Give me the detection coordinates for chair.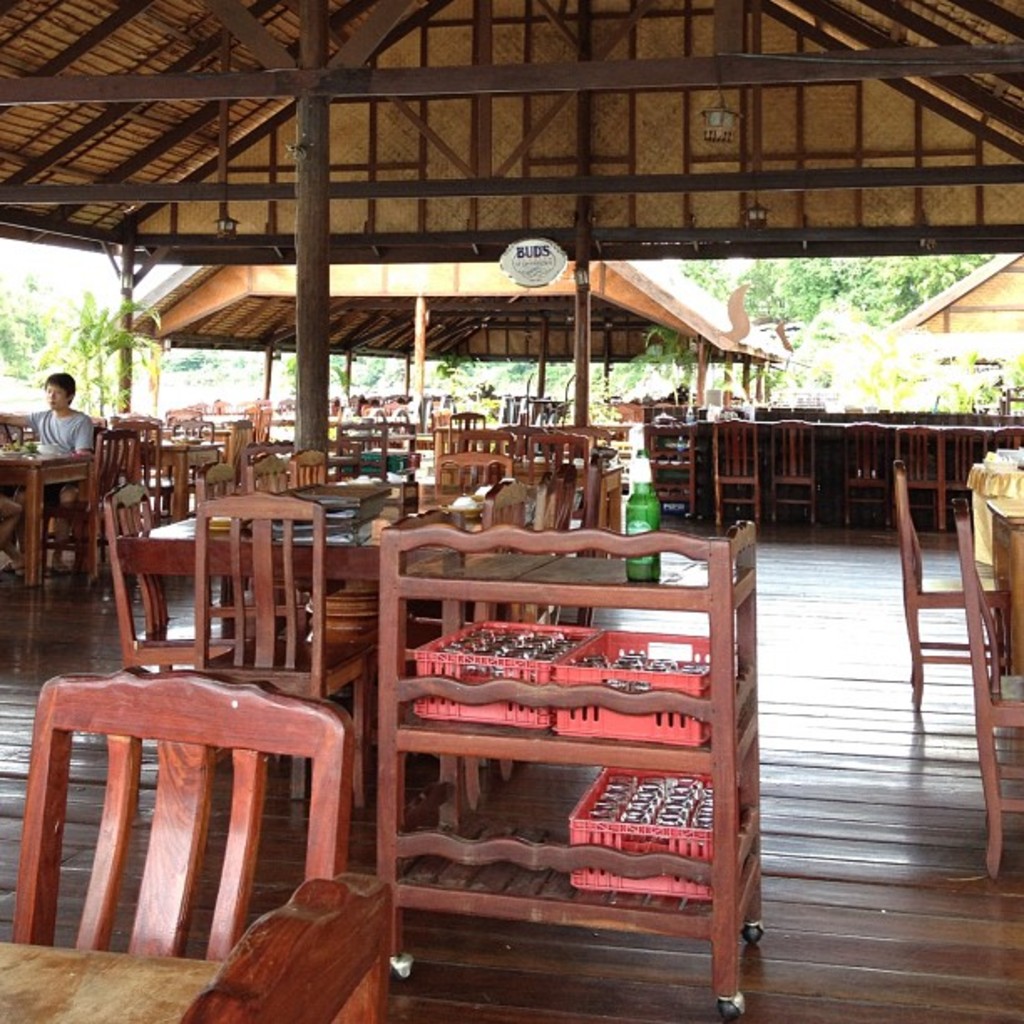
192, 487, 376, 818.
